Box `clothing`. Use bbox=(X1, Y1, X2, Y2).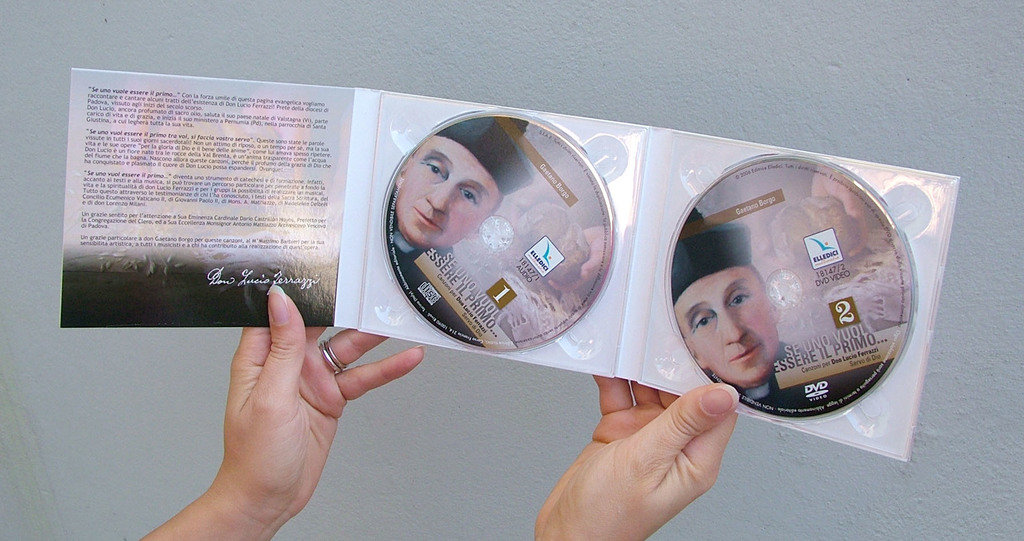
bbox=(373, 210, 491, 351).
